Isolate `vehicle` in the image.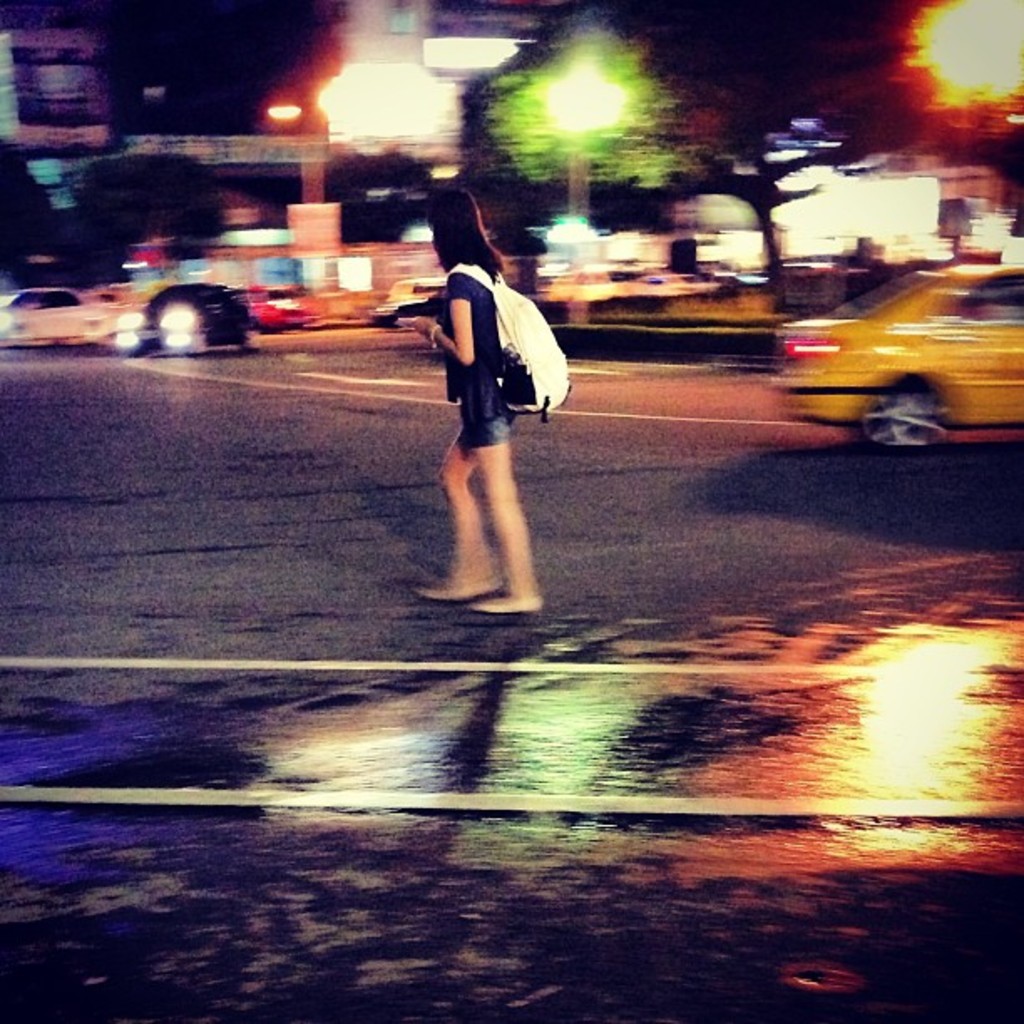
Isolated region: 771,241,1023,450.
